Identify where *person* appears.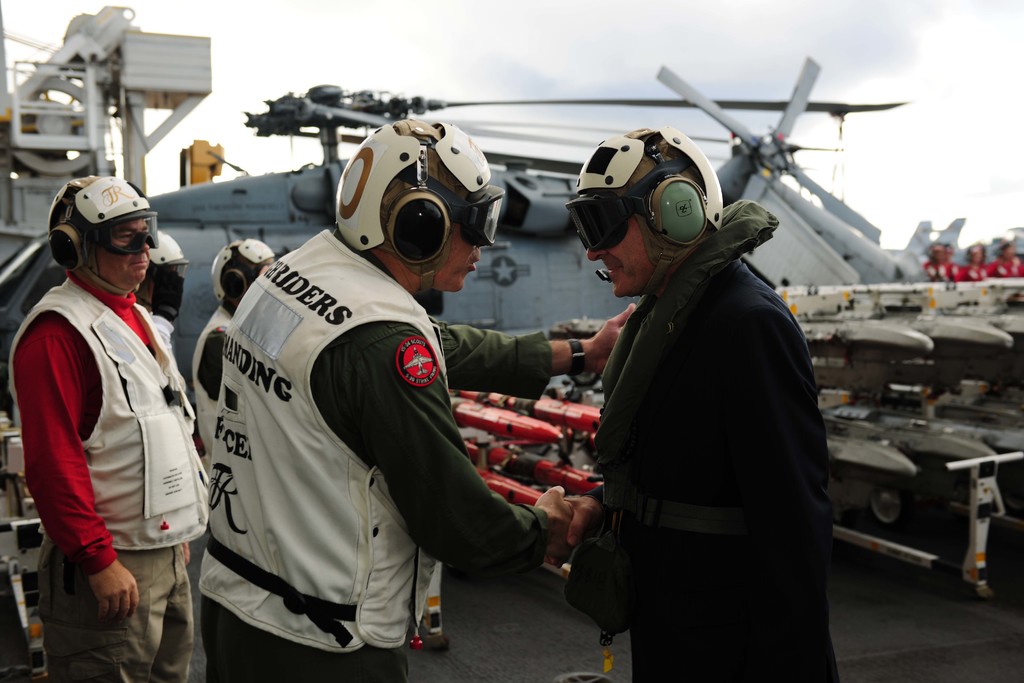
Appears at locate(188, 240, 271, 469).
